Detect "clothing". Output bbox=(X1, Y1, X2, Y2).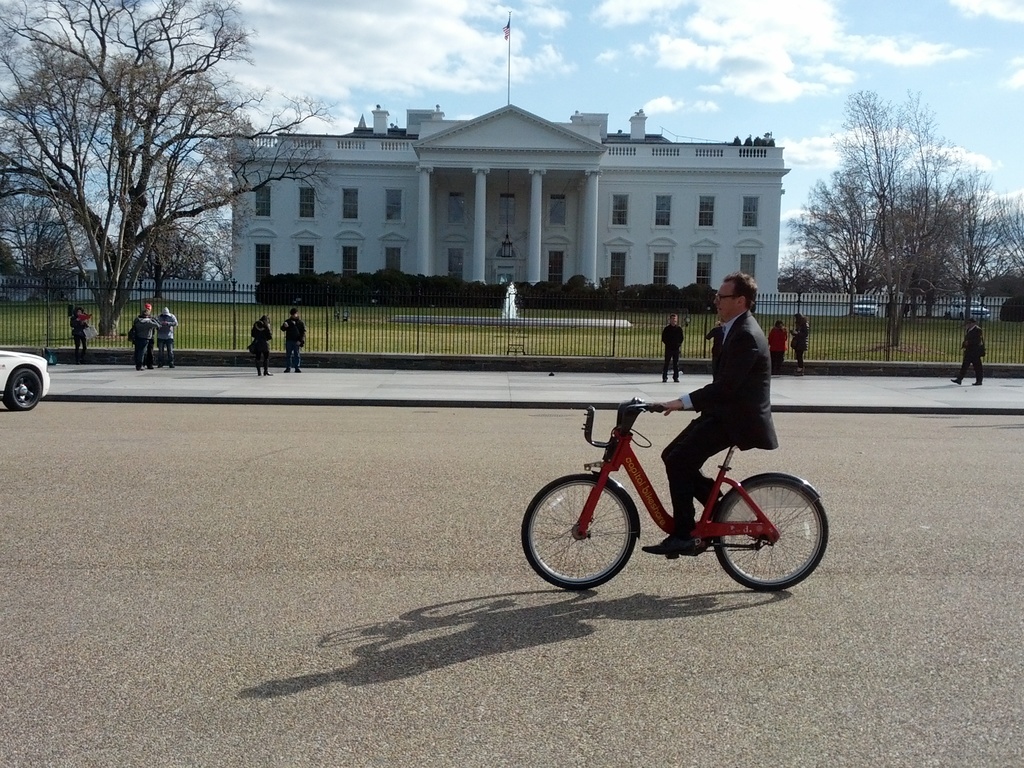
bbox=(705, 326, 723, 374).
